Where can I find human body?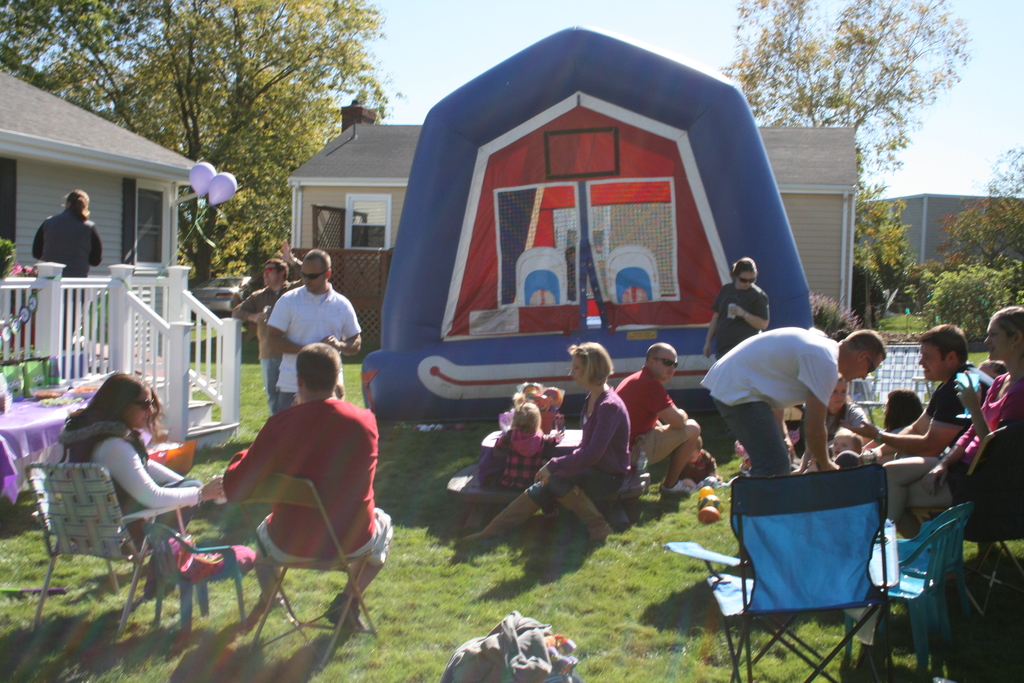
You can find it at x1=32, y1=211, x2=107, y2=348.
